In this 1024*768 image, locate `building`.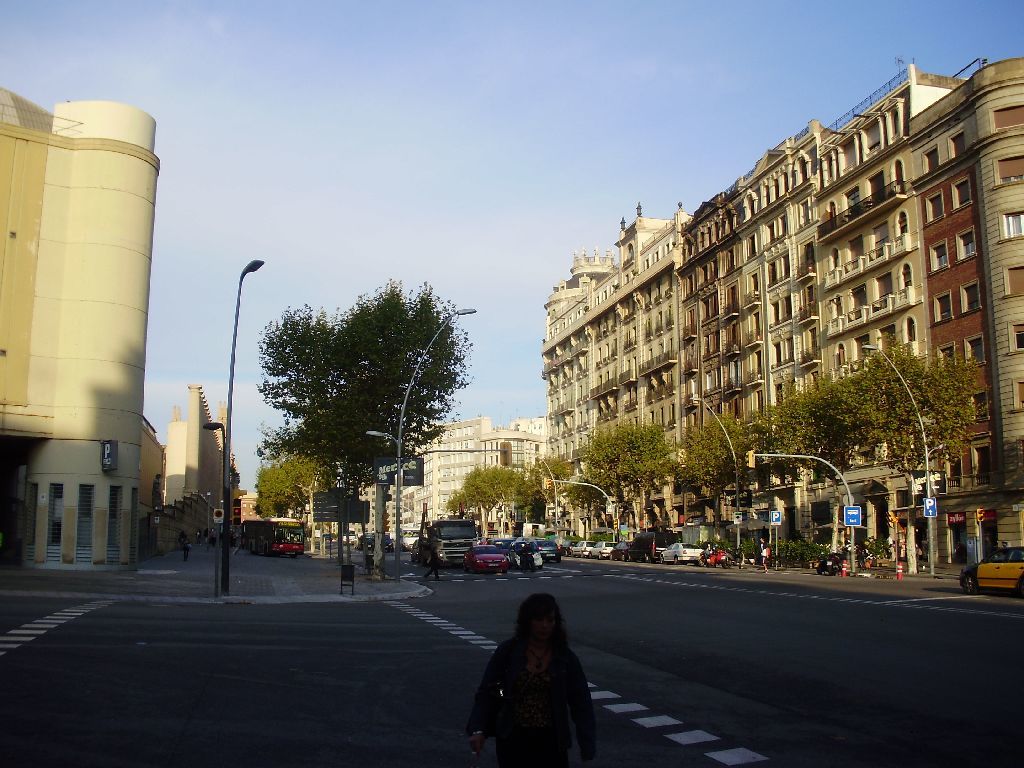
Bounding box: bbox=(2, 83, 152, 578).
